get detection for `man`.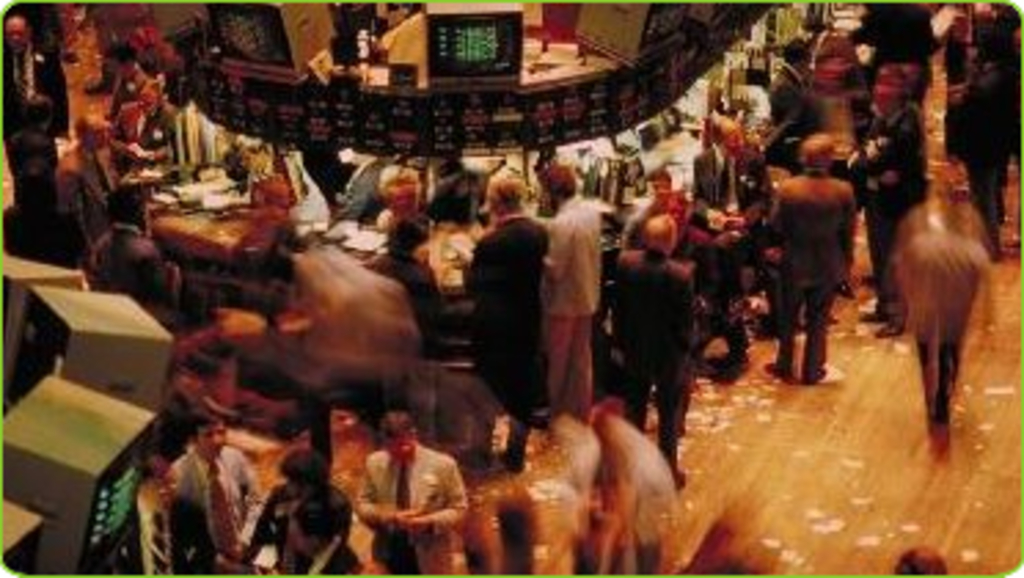
Detection: bbox=[864, 83, 928, 344].
